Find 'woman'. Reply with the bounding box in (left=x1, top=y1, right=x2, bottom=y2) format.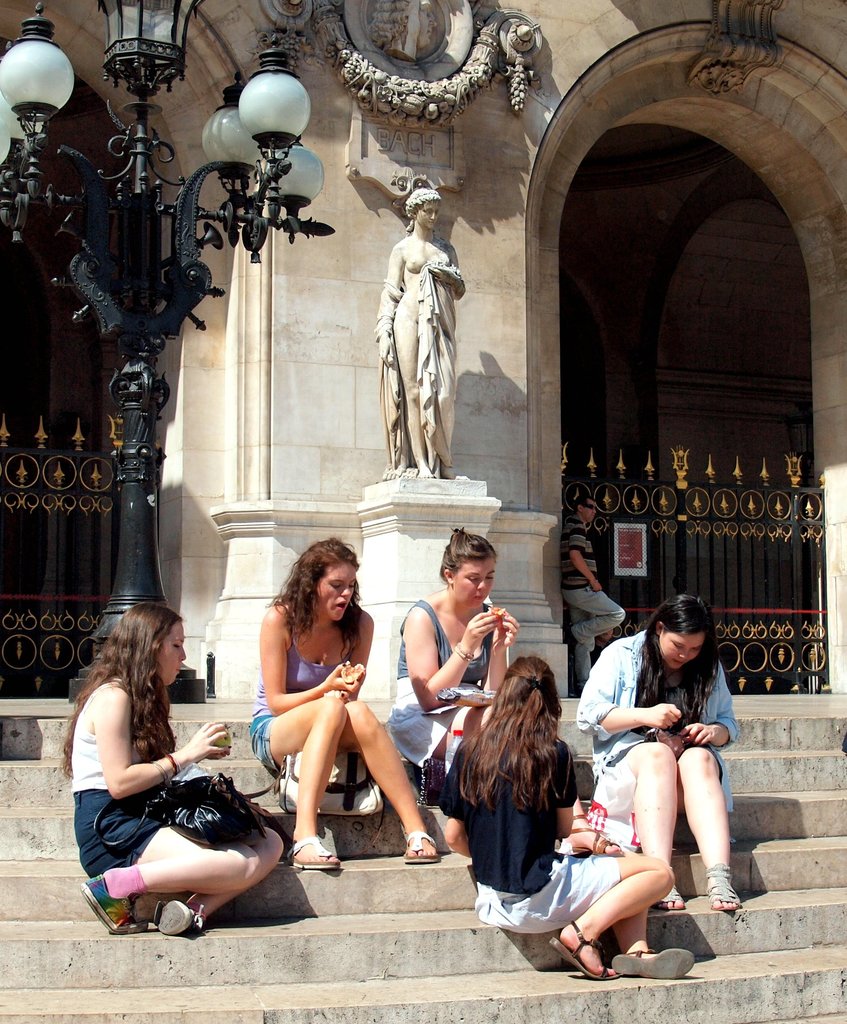
(left=388, top=536, right=516, bottom=803).
